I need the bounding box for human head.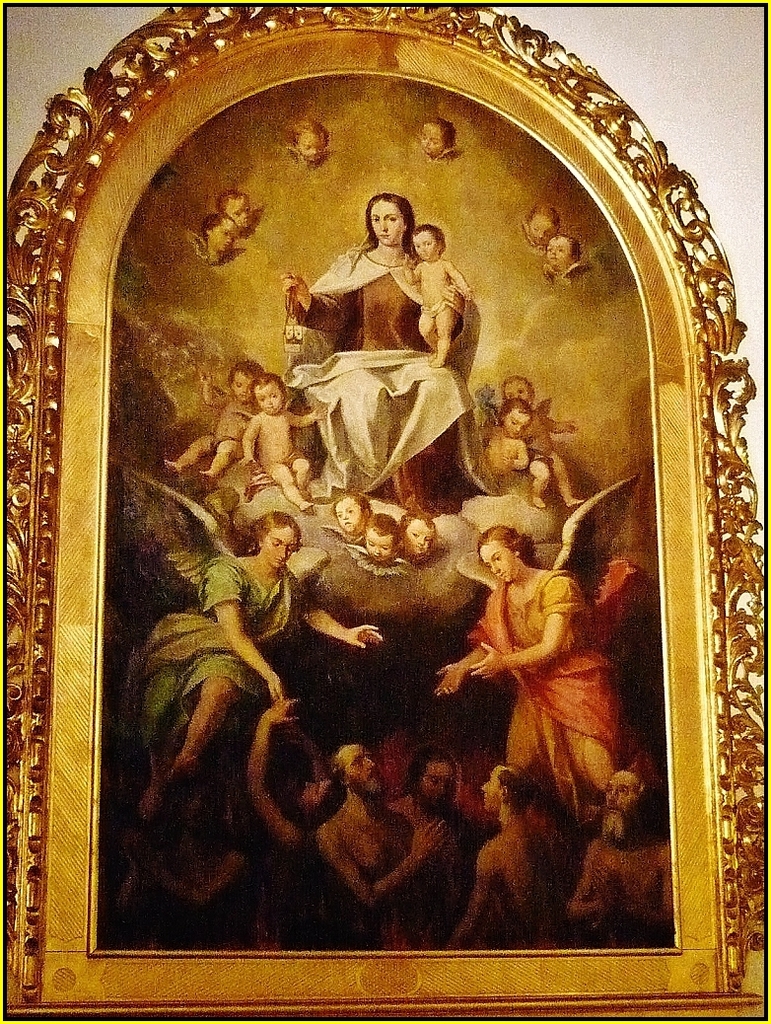
Here it is: [213, 187, 248, 230].
